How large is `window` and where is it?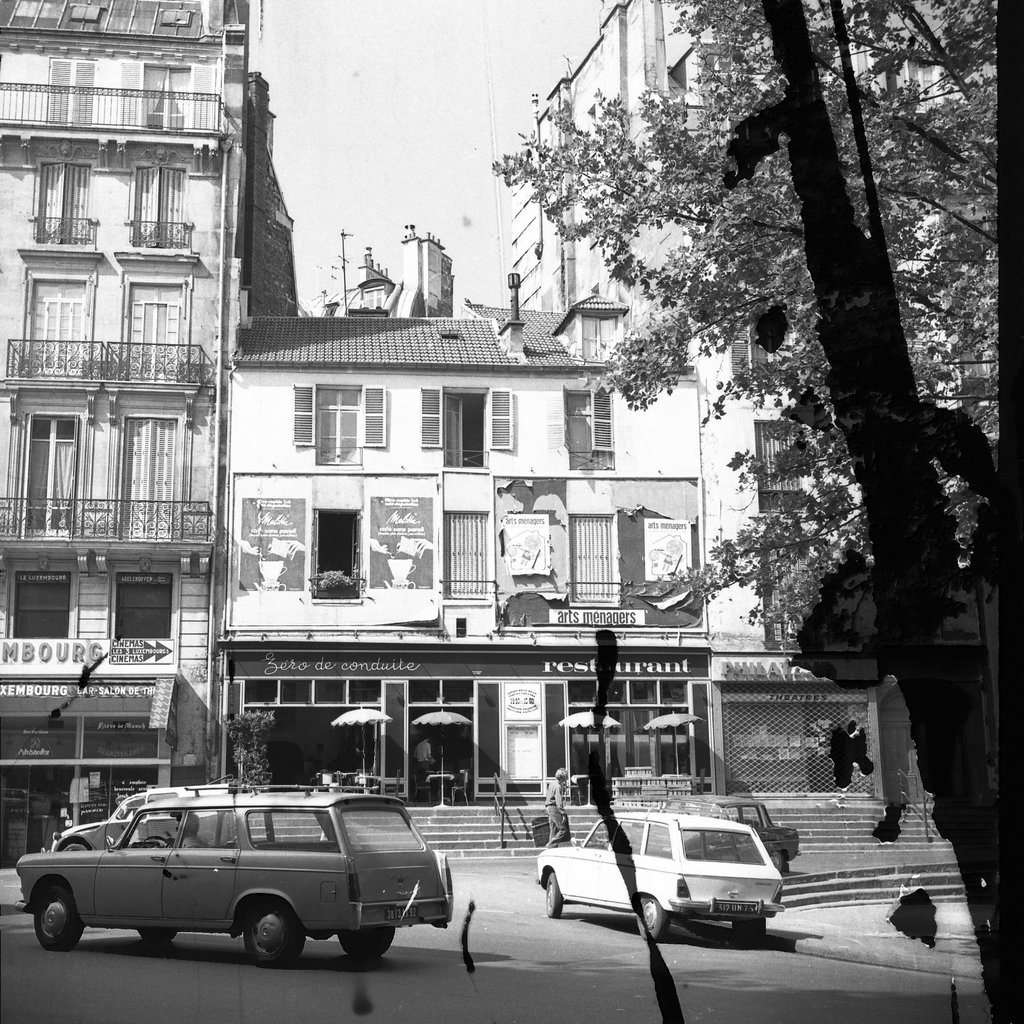
Bounding box: <bbox>429, 380, 511, 475</bbox>.
